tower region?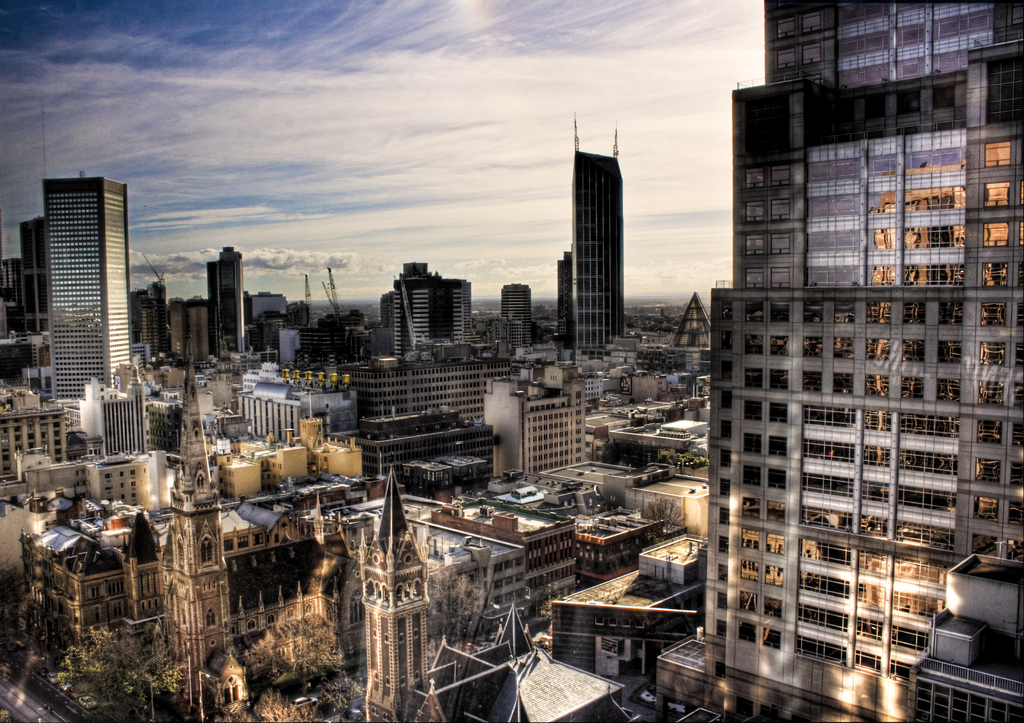
left=390, top=262, right=467, bottom=355
